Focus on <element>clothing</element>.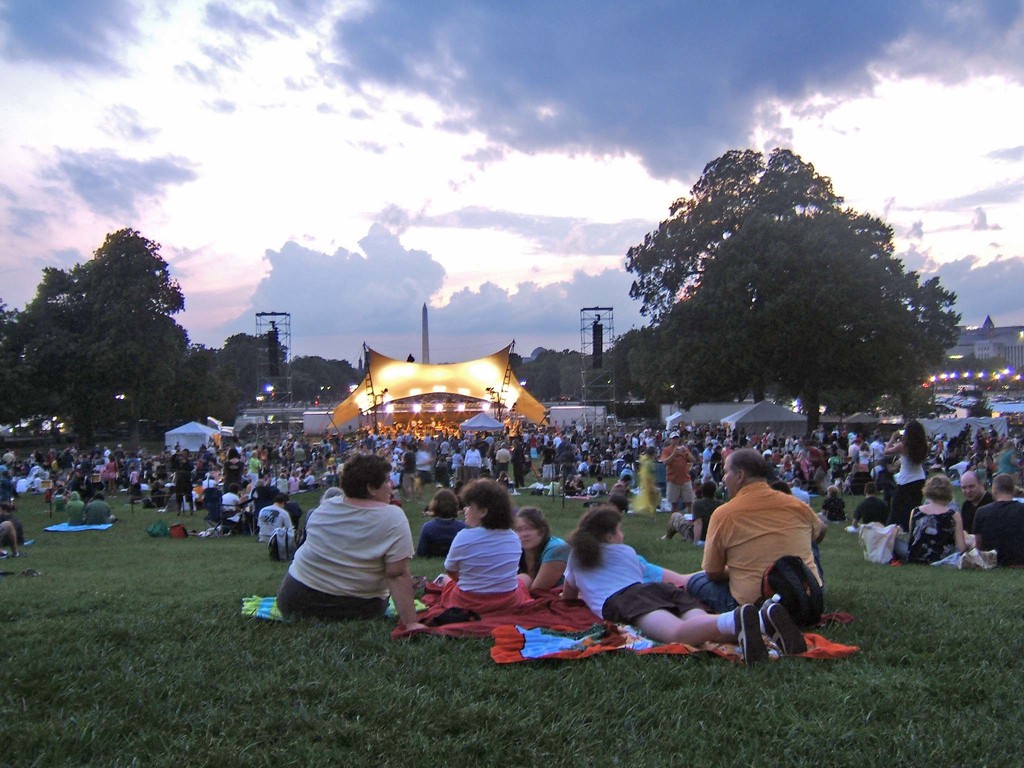
Focused at {"left": 912, "top": 503, "right": 948, "bottom": 566}.
